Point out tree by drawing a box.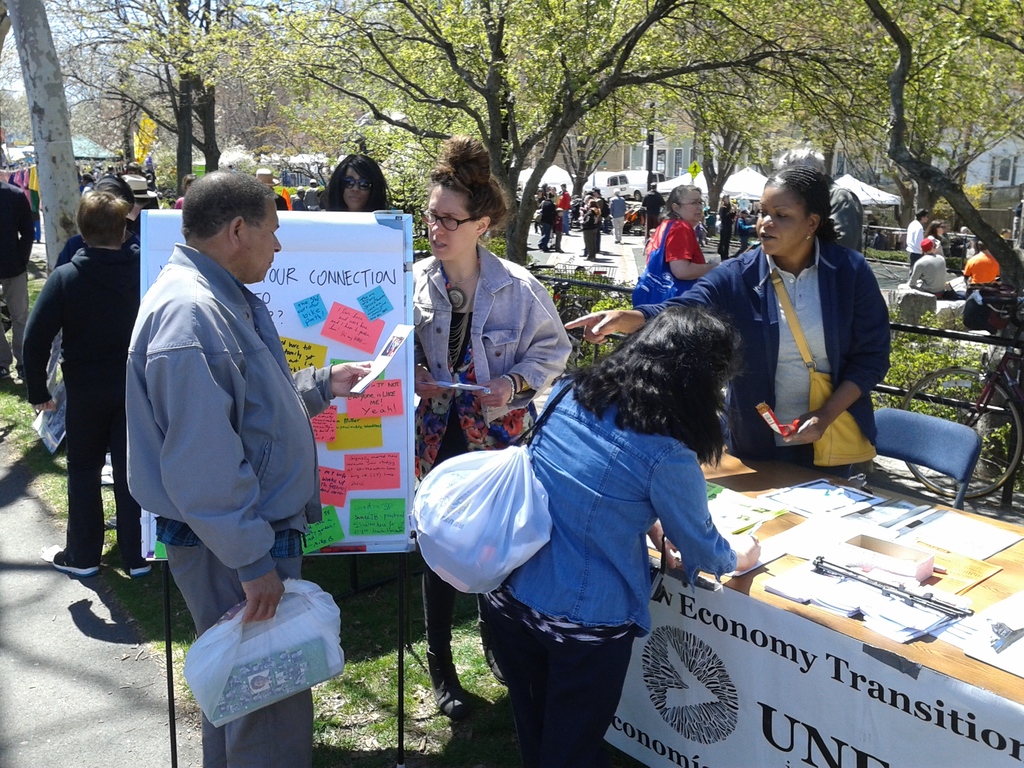
0,0,301,217.
